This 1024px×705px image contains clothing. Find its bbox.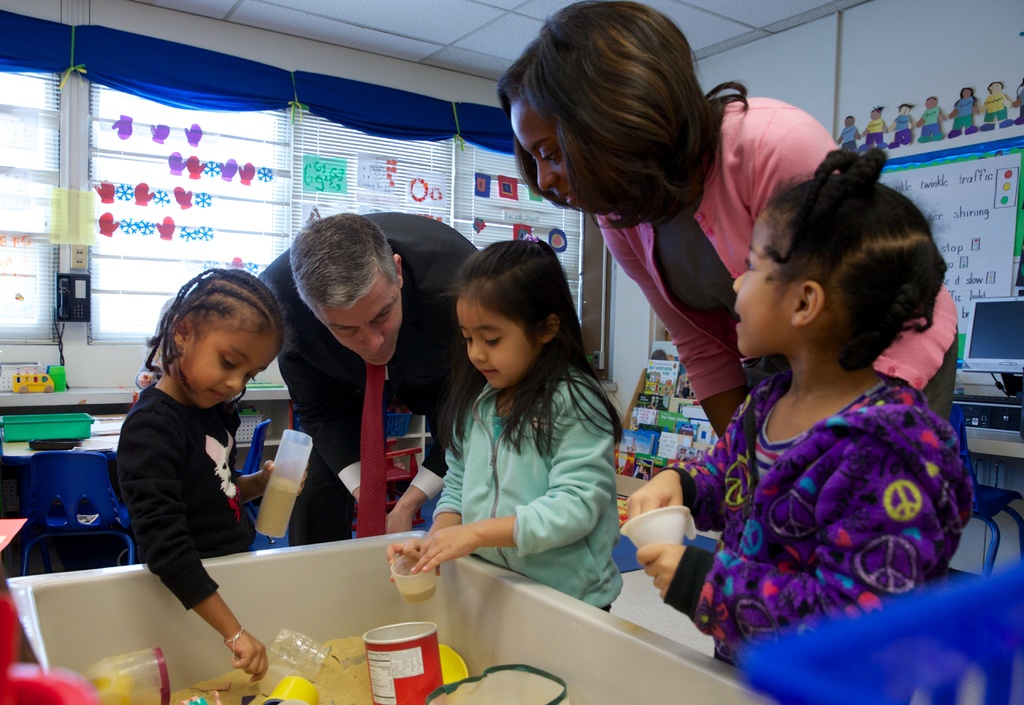
crop(115, 379, 259, 614).
